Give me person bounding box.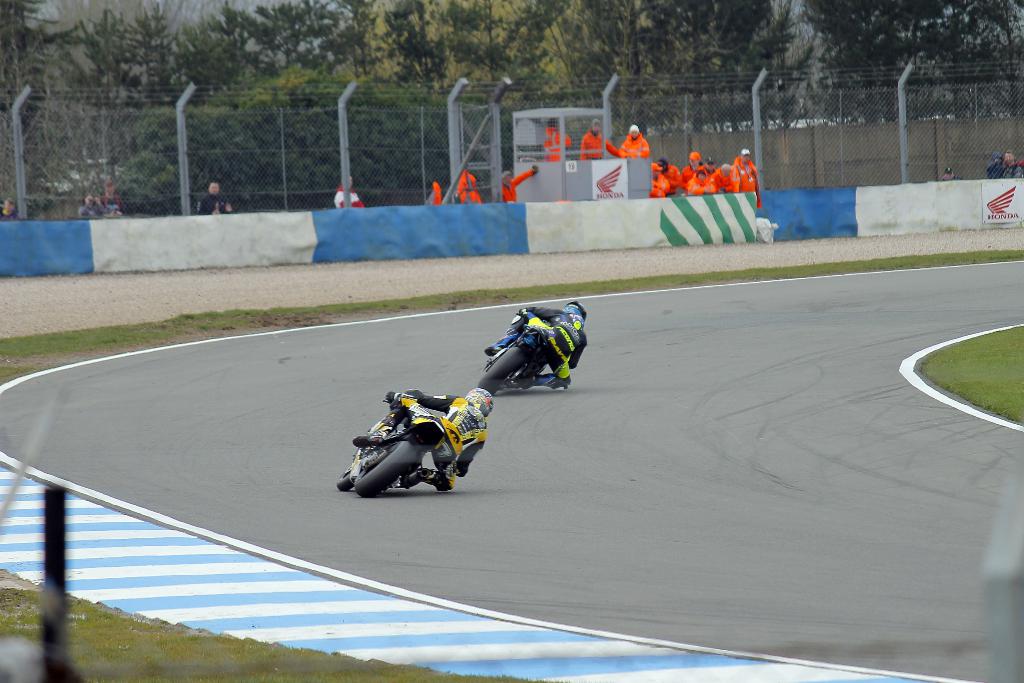
(x1=582, y1=117, x2=618, y2=163).
